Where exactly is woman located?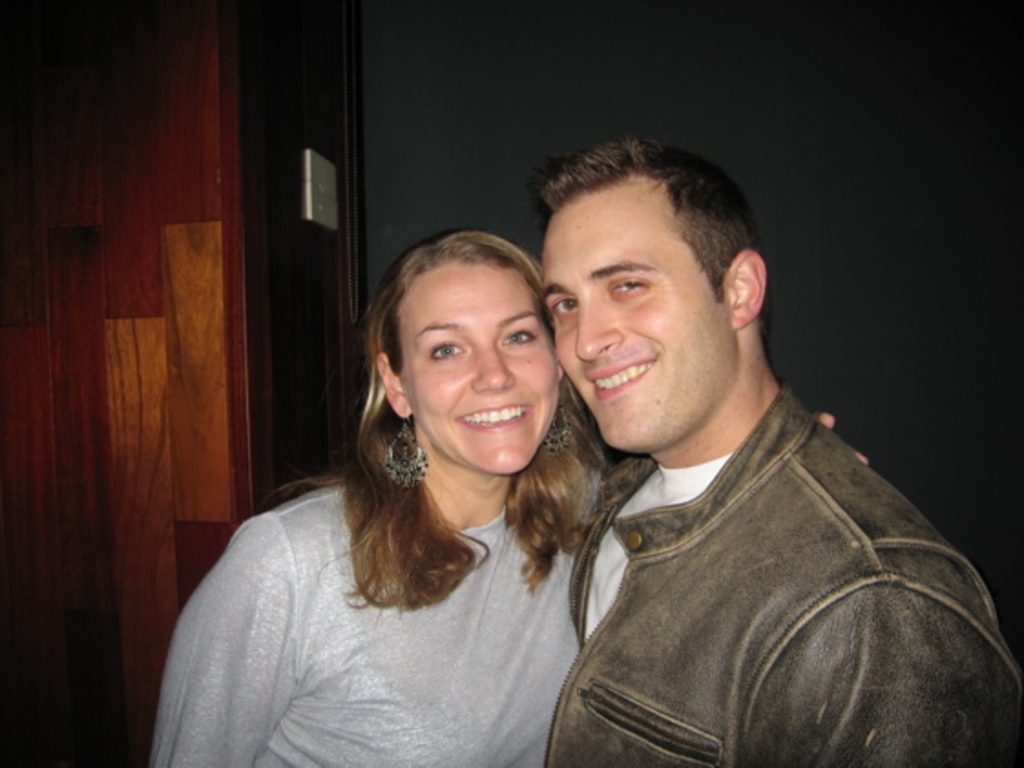
Its bounding box is 148,232,865,766.
